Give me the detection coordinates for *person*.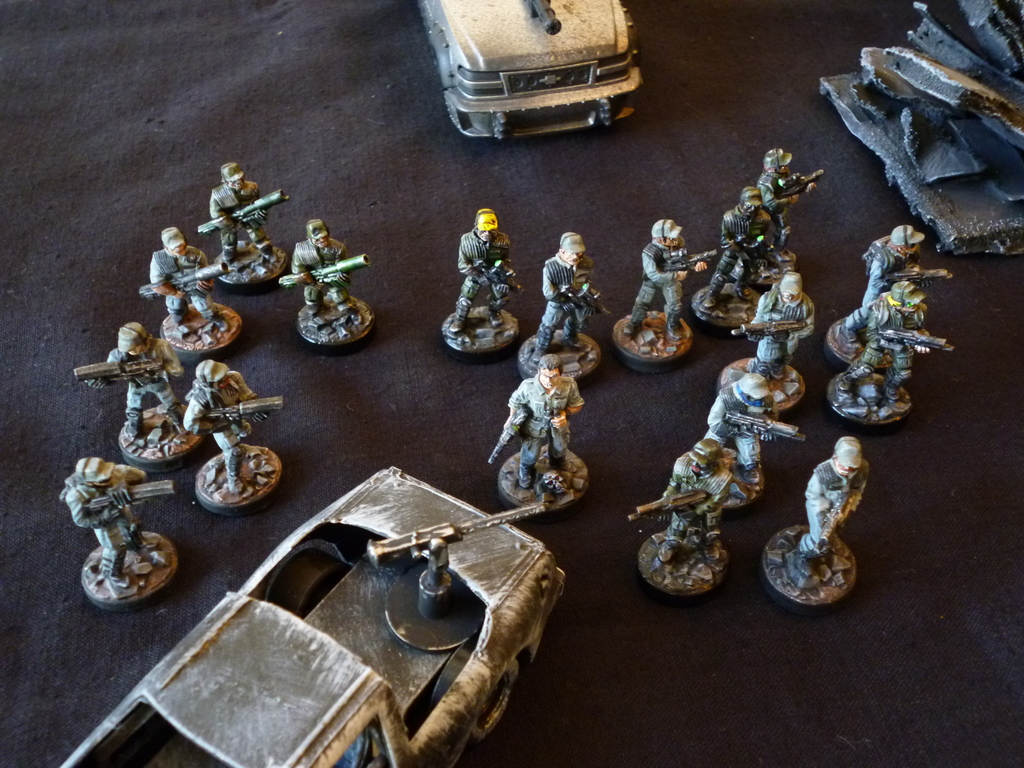
x1=701 y1=187 x2=775 y2=307.
